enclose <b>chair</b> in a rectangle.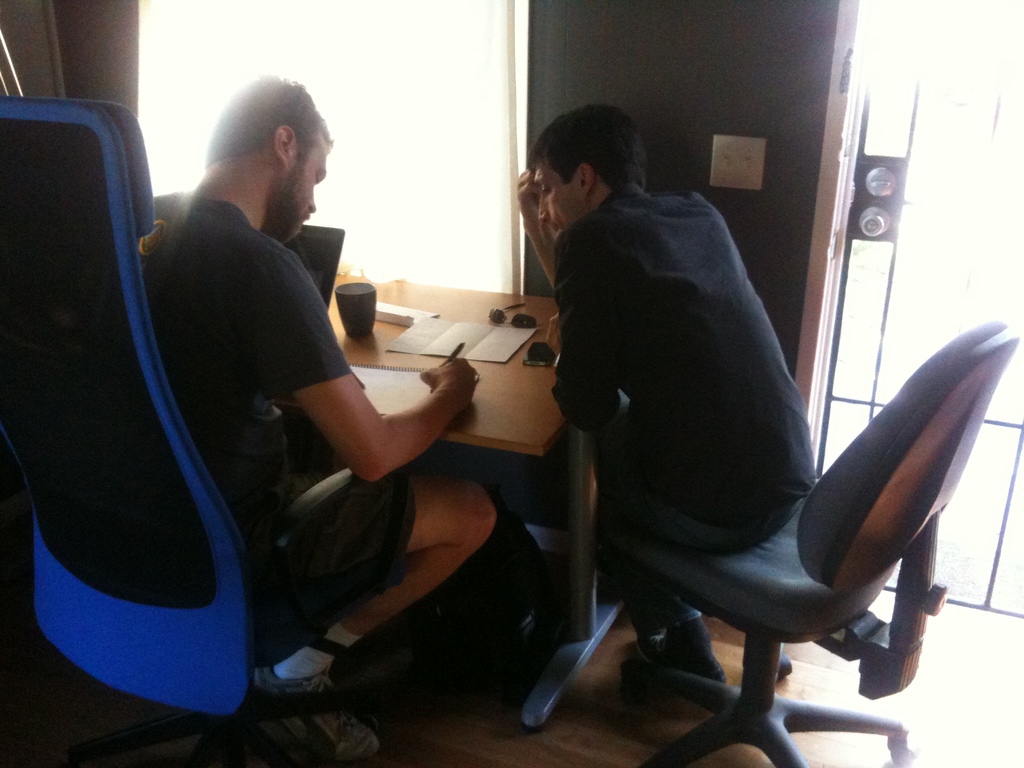
Rect(535, 245, 980, 752).
